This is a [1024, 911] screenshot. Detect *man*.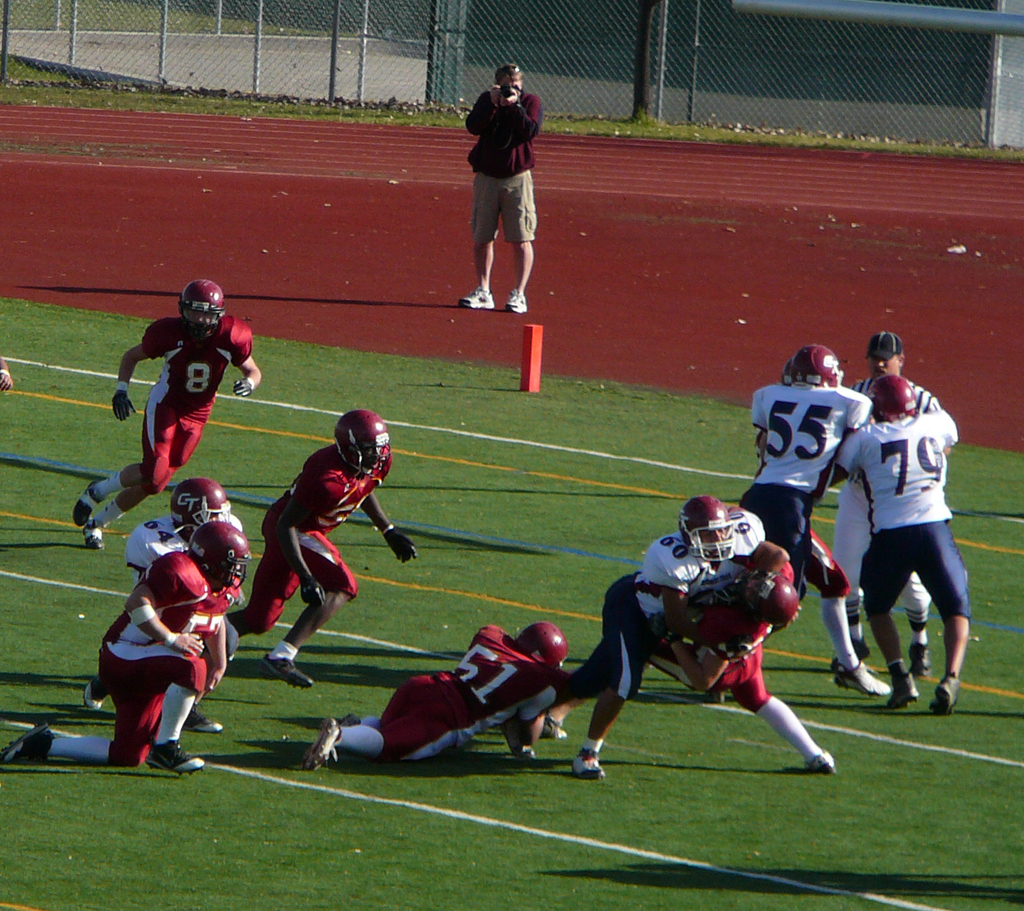
rect(74, 274, 263, 547).
